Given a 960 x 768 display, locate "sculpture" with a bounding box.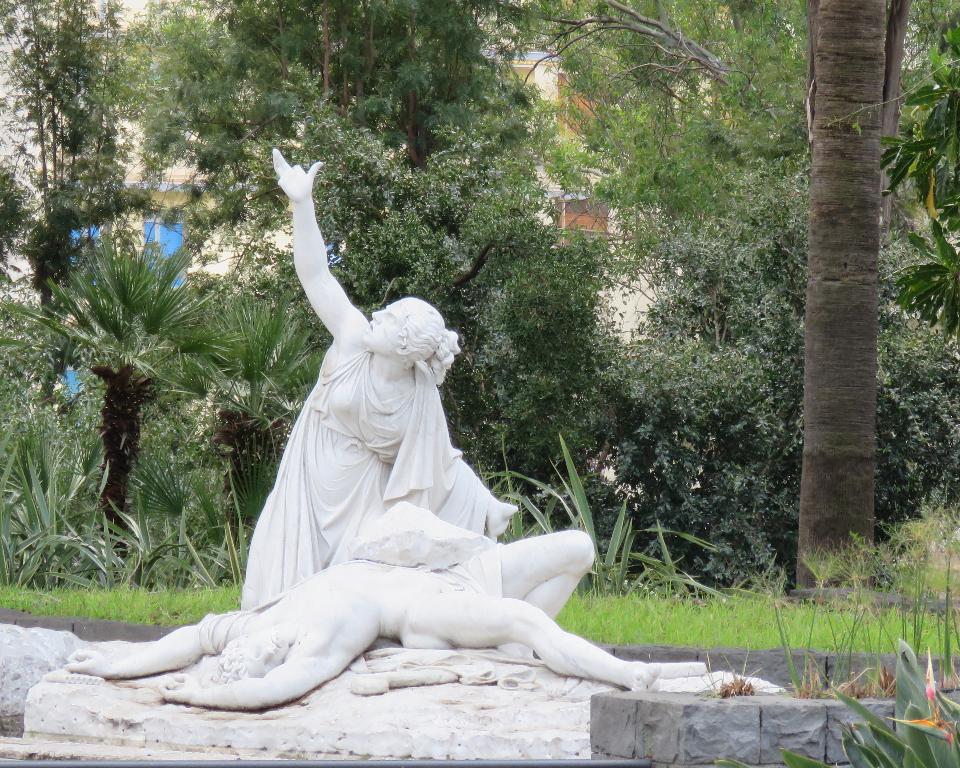
Located: (82, 145, 623, 741).
